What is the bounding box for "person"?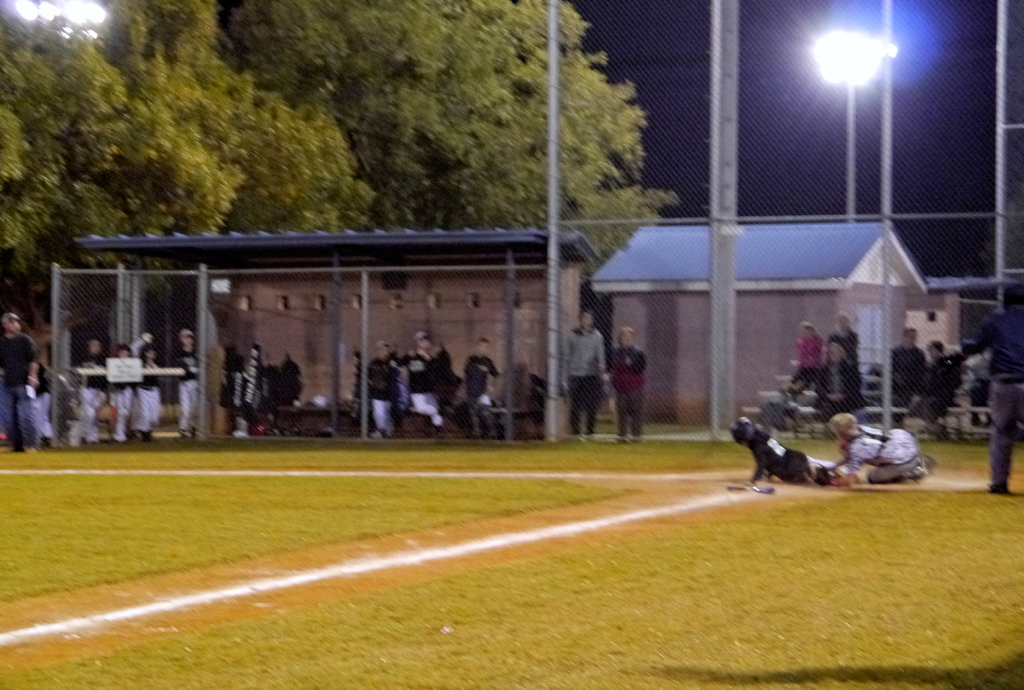
box=[784, 319, 826, 385].
